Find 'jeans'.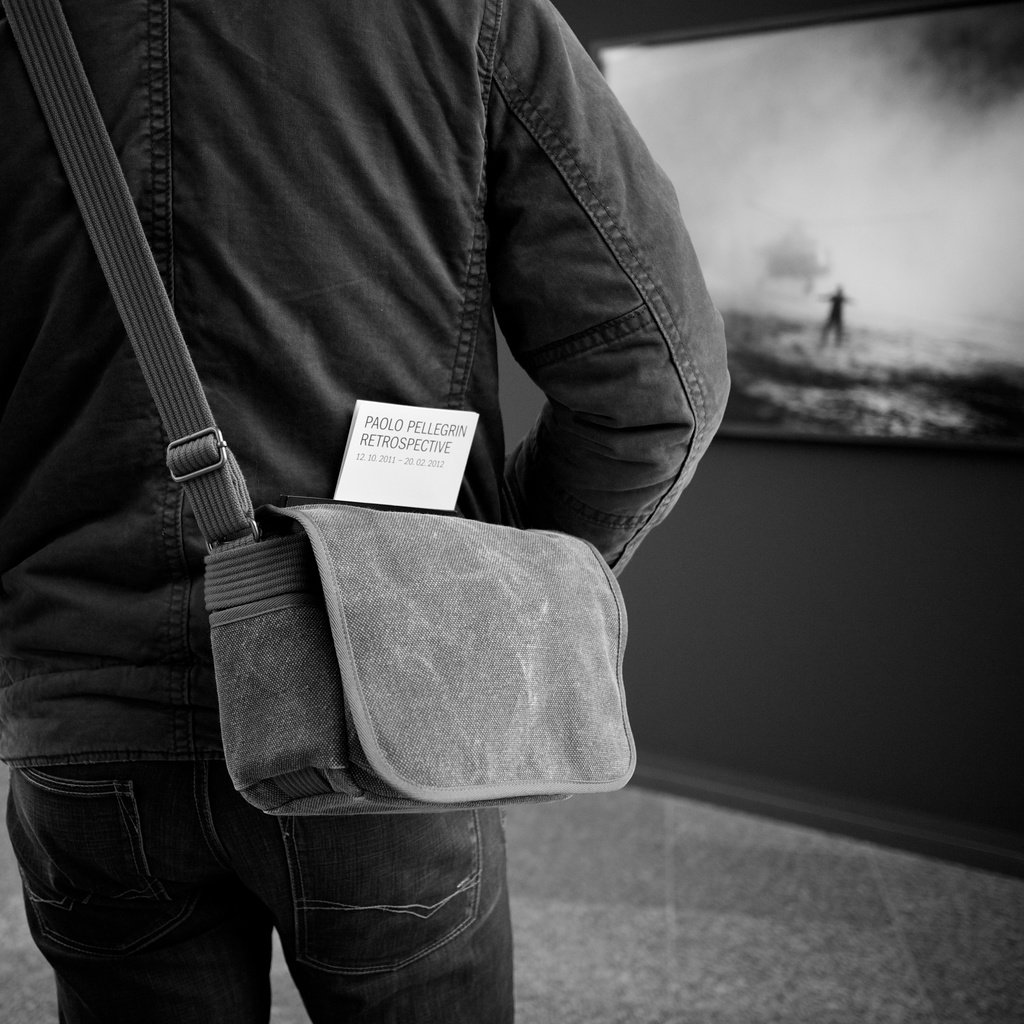
Rect(2, 762, 527, 1023).
